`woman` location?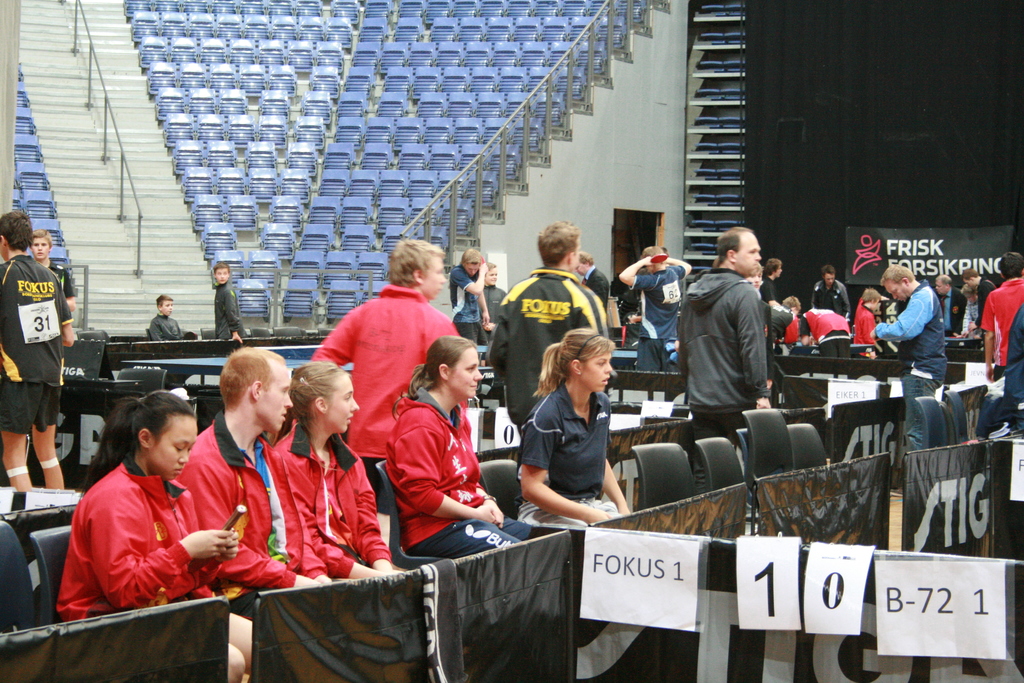
rect(379, 332, 540, 555)
